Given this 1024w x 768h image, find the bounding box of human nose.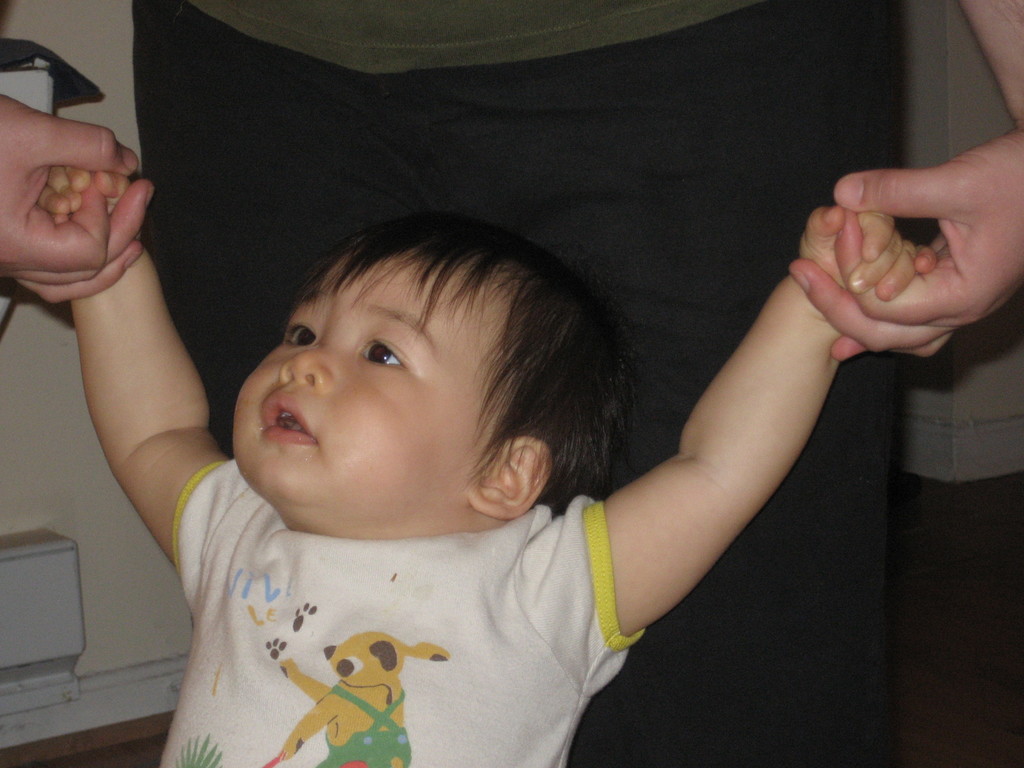
[278,339,334,389].
